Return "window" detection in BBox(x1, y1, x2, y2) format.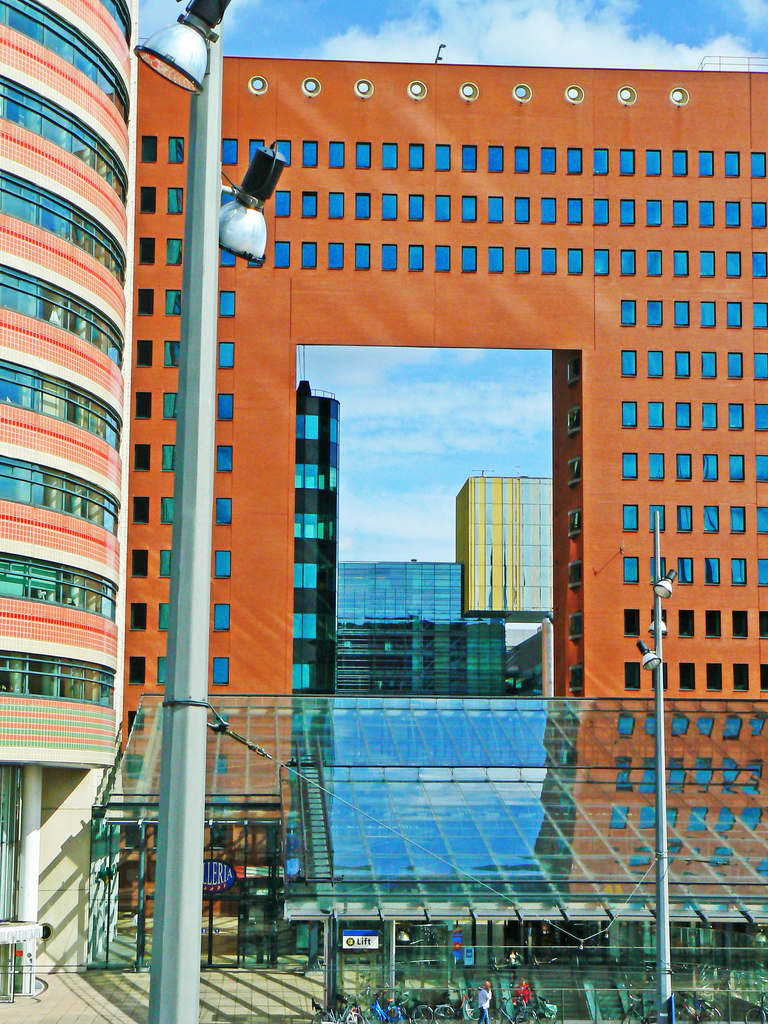
BBox(724, 202, 740, 225).
